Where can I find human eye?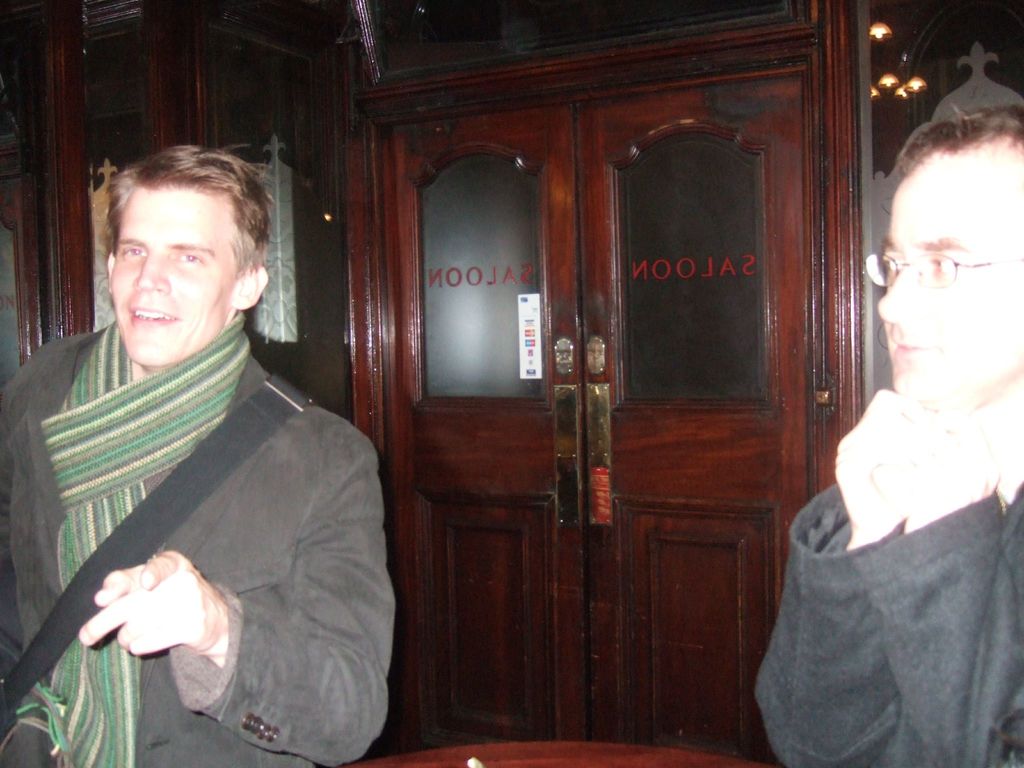
You can find it at (170, 245, 209, 274).
